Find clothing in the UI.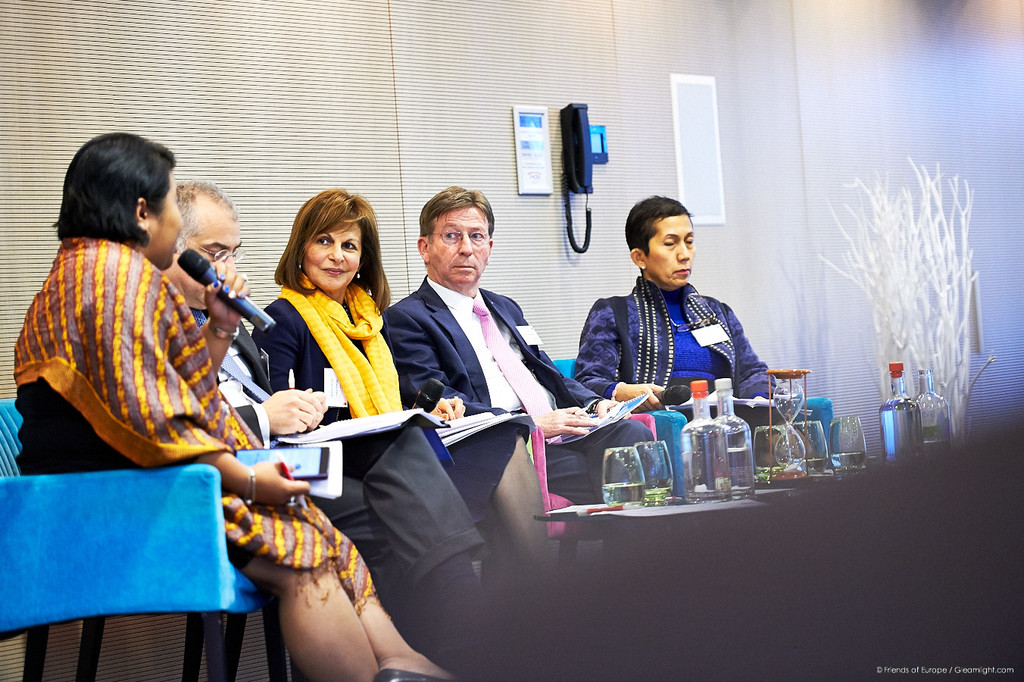
UI element at left=560, top=266, right=820, bottom=450.
